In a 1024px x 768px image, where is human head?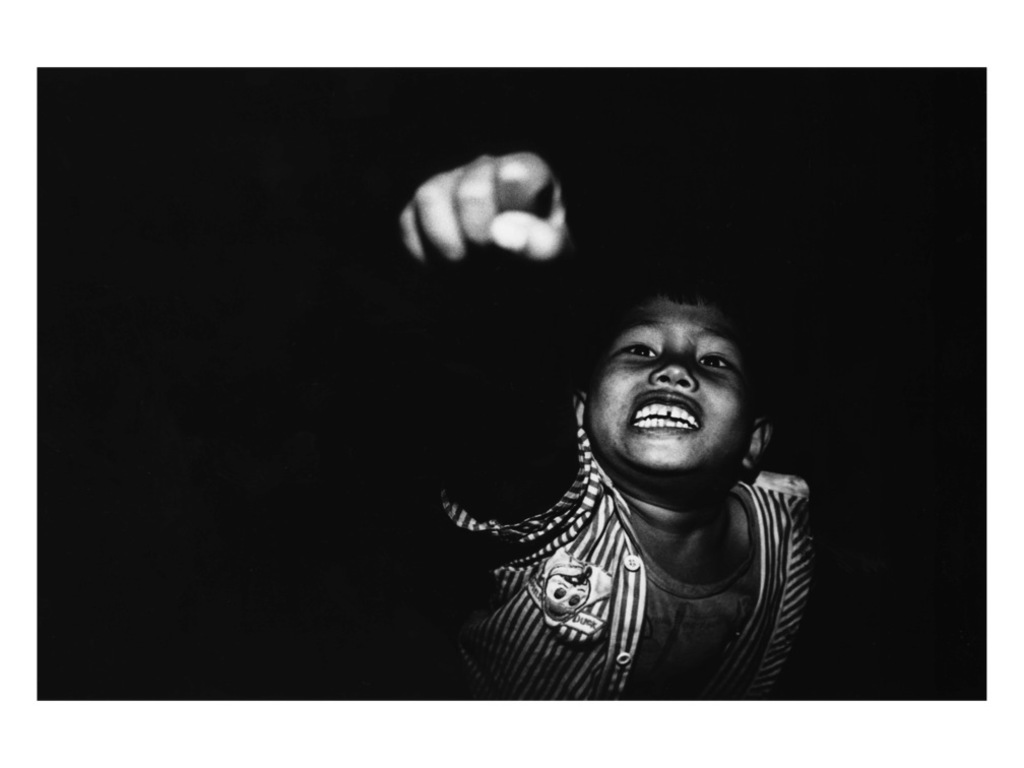
<bbox>574, 291, 758, 465</bbox>.
